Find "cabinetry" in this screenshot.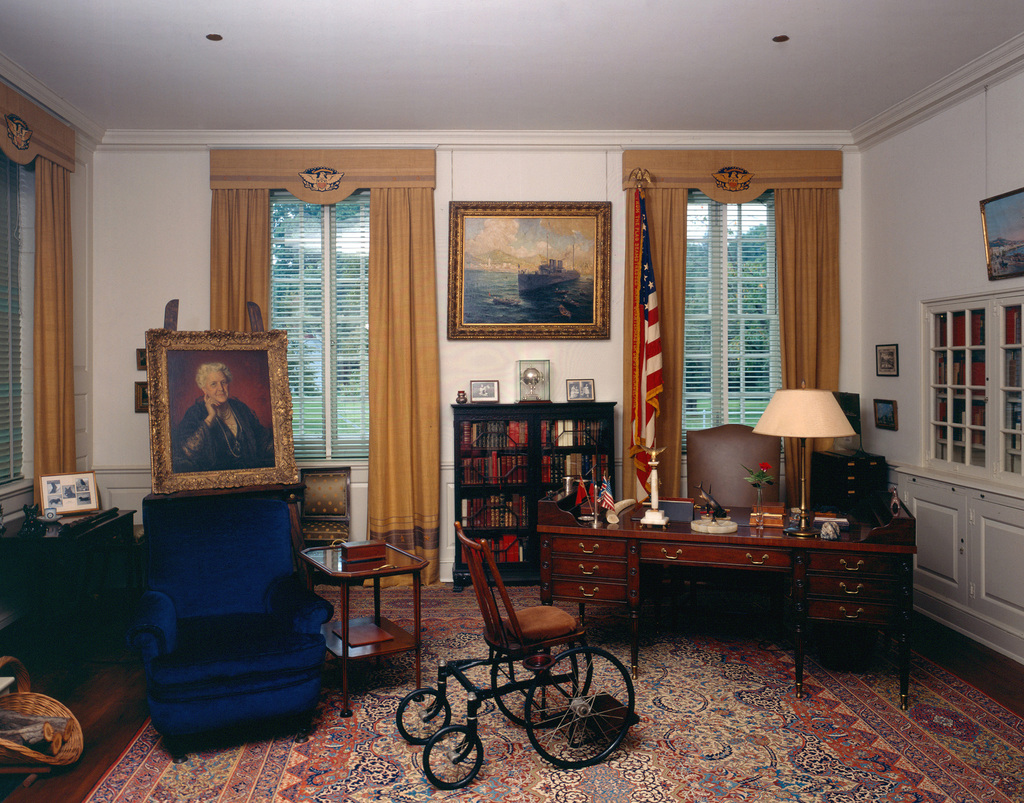
The bounding box for "cabinetry" is pyautogui.locateOnScreen(921, 295, 1023, 487).
